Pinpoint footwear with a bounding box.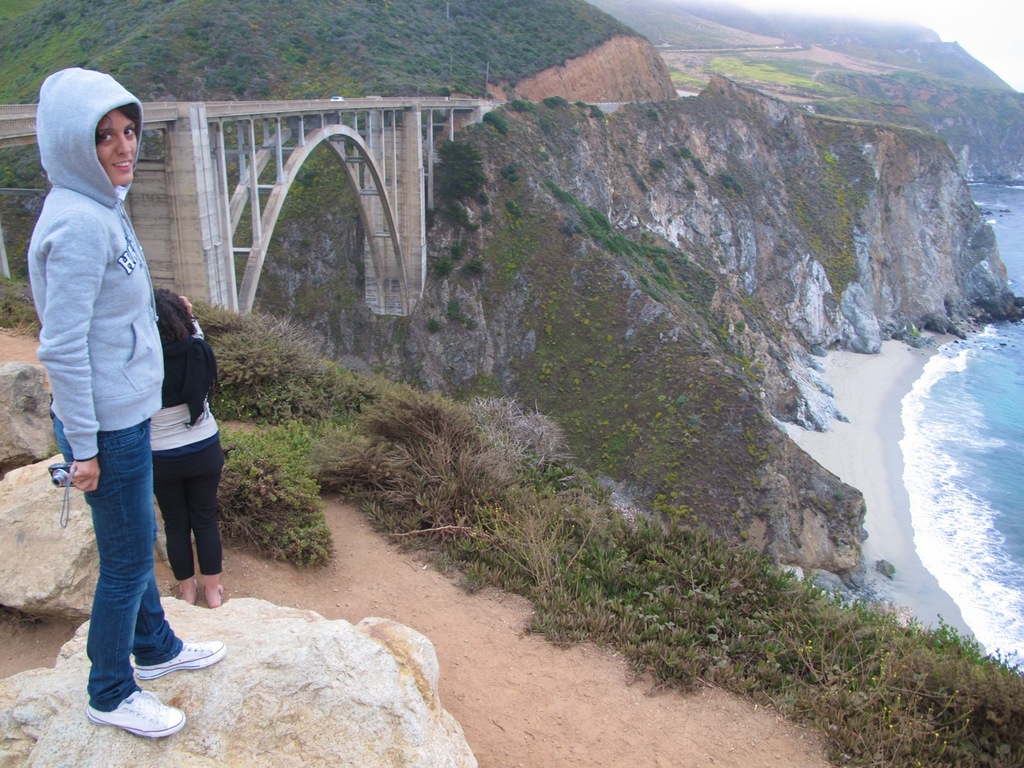
detection(134, 638, 228, 682).
